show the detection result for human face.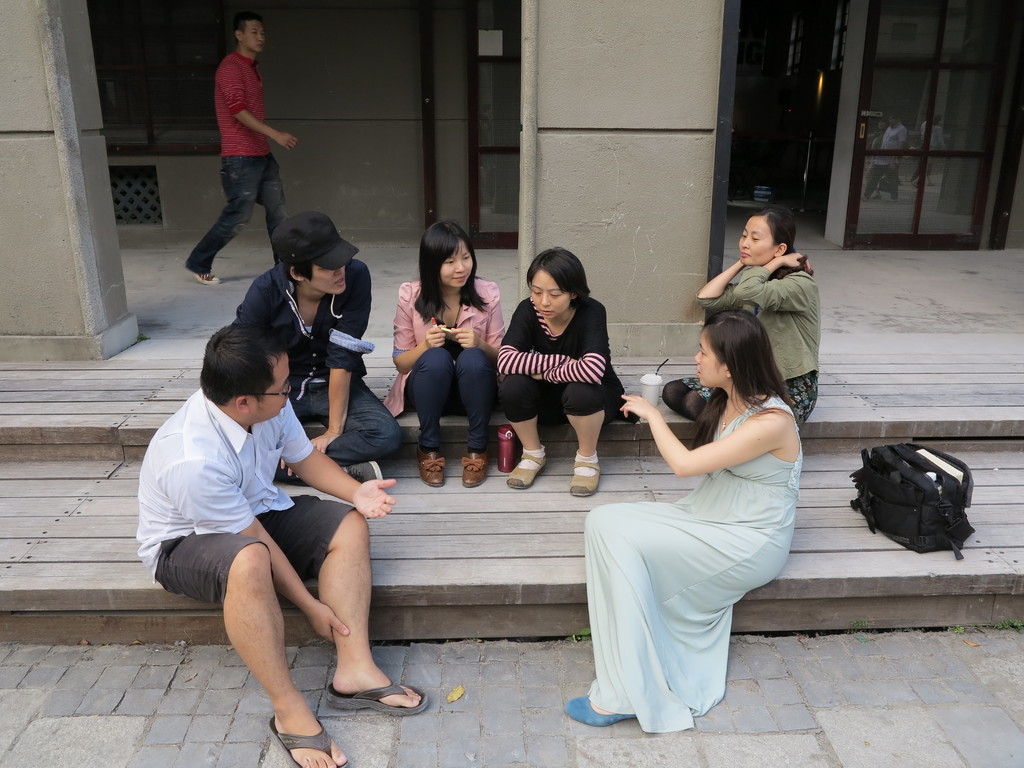
887,120,896,129.
